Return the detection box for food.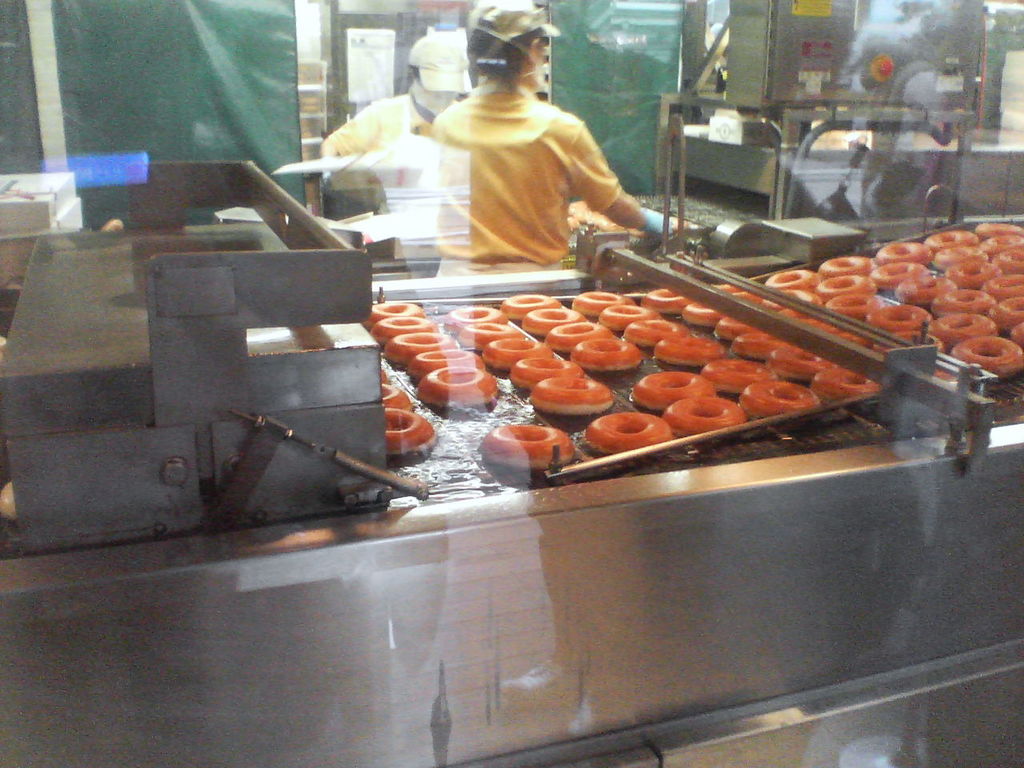
box(835, 326, 879, 350).
